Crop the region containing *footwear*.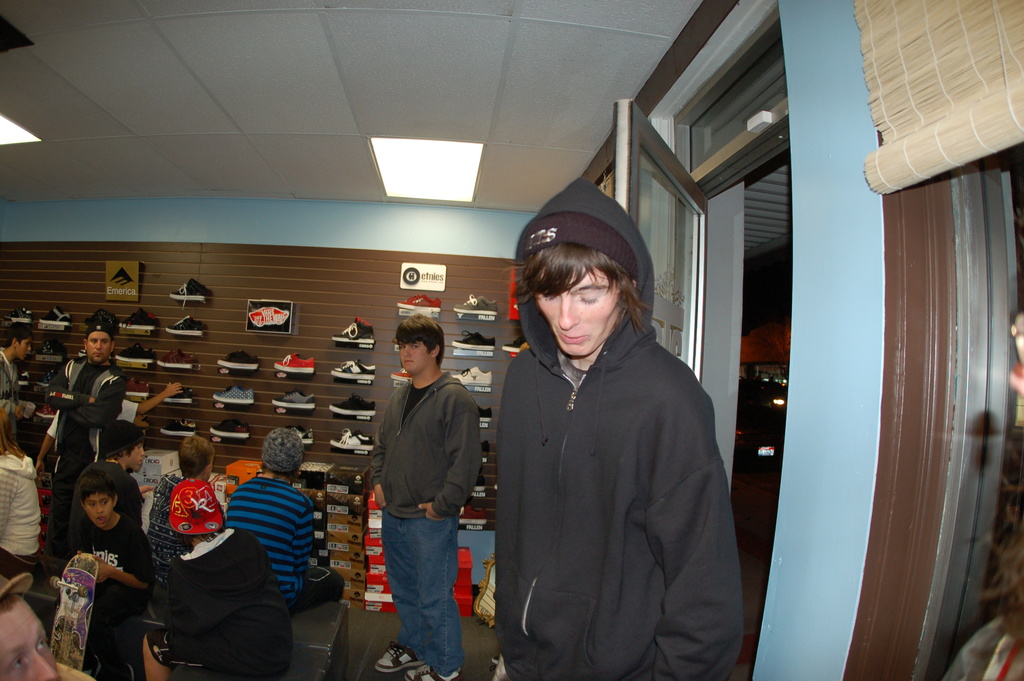
Crop region: Rect(326, 432, 374, 454).
